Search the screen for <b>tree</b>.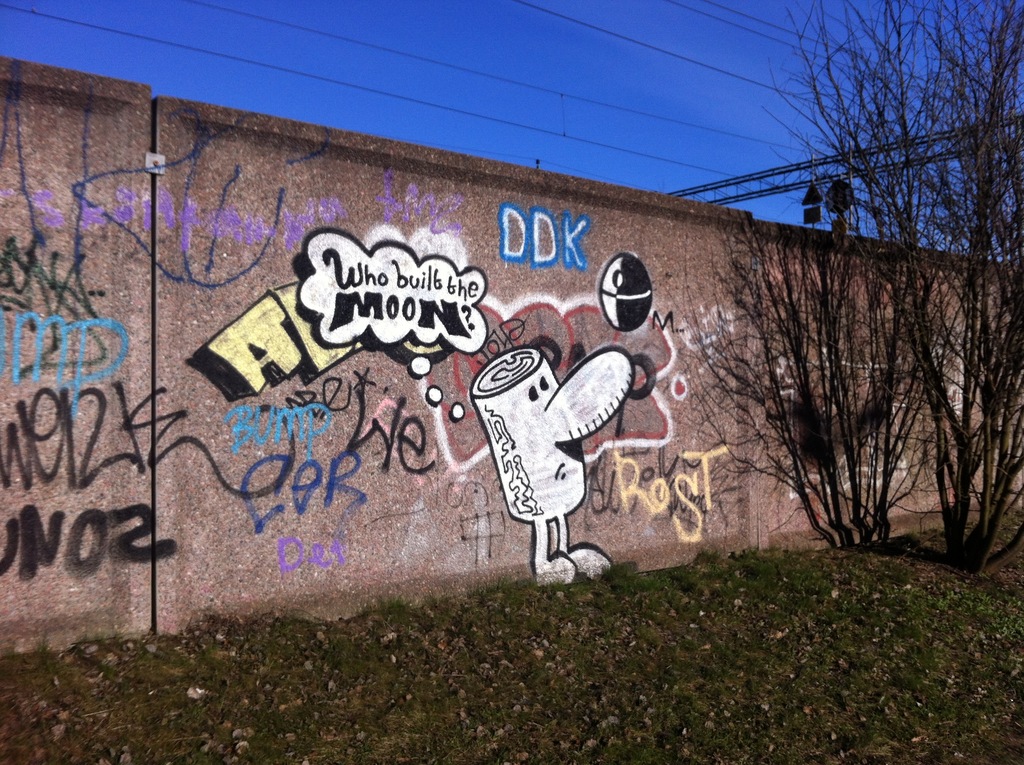
Found at detection(764, 1, 1023, 574).
